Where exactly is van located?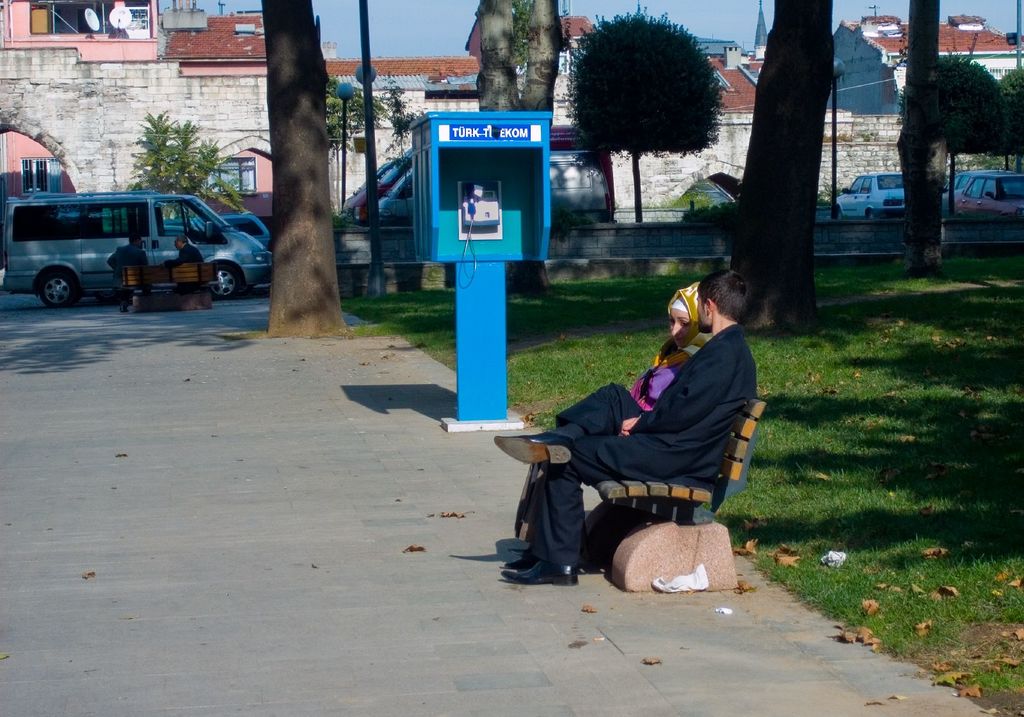
Its bounding box is left=341, top=122, right=615, bottom=226.
